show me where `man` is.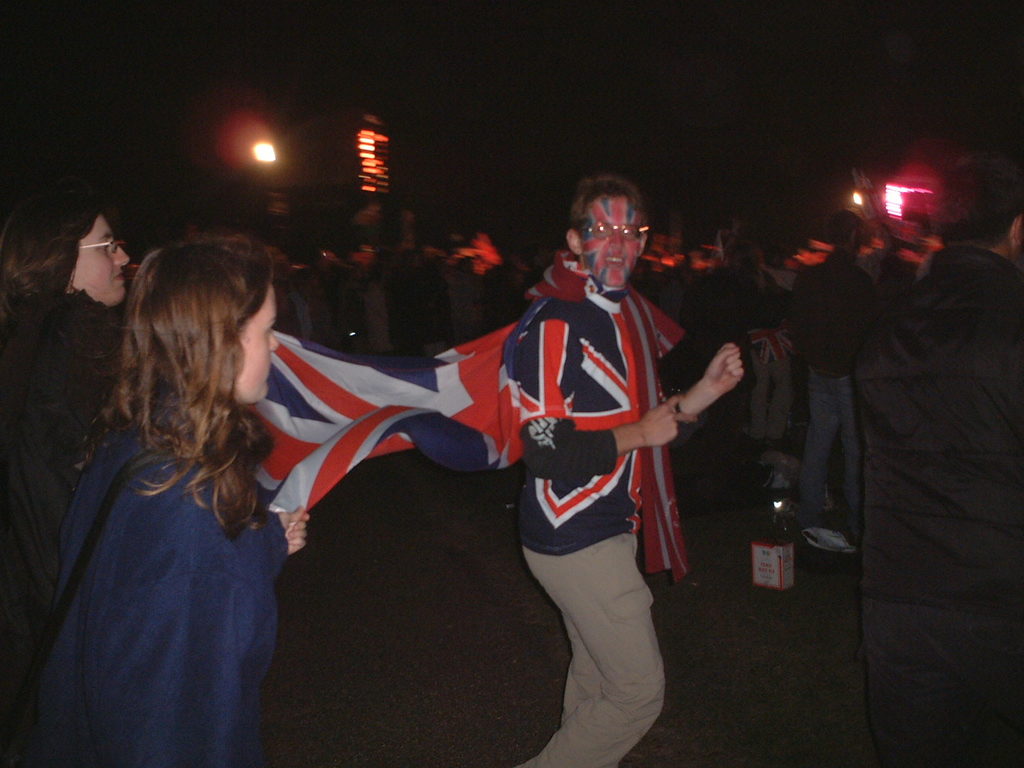
`man` is at {"left": 490, "top": 169, "right": 738, "bottom": 767}.
